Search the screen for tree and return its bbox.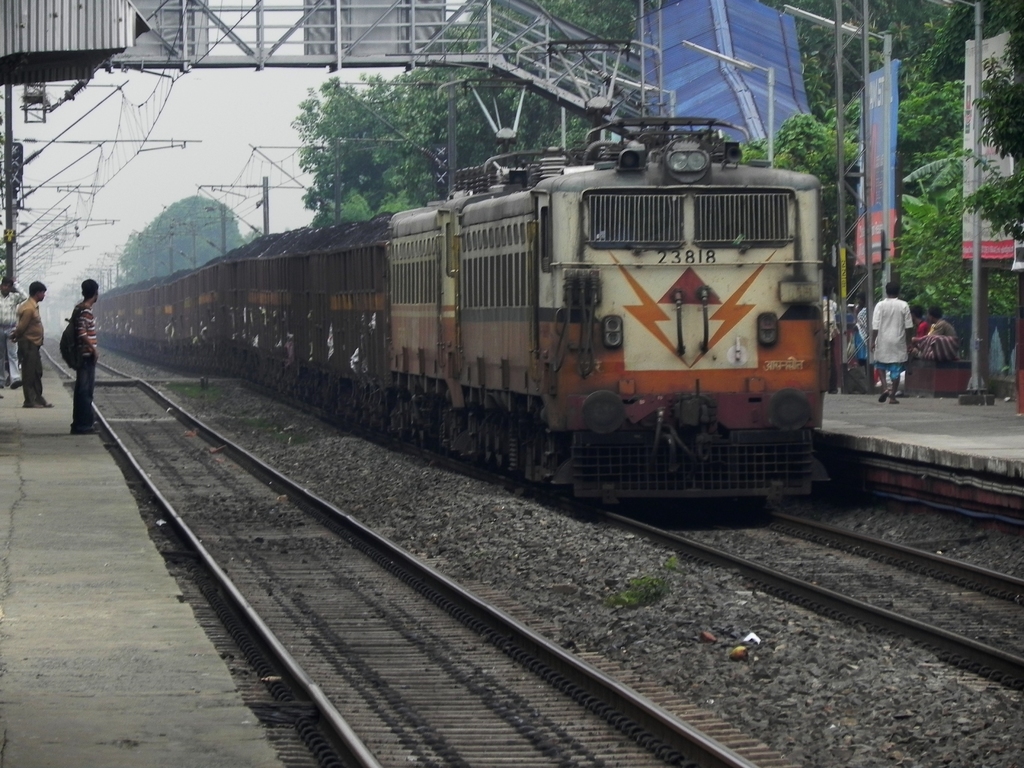
Found: 241 81 474 206.
